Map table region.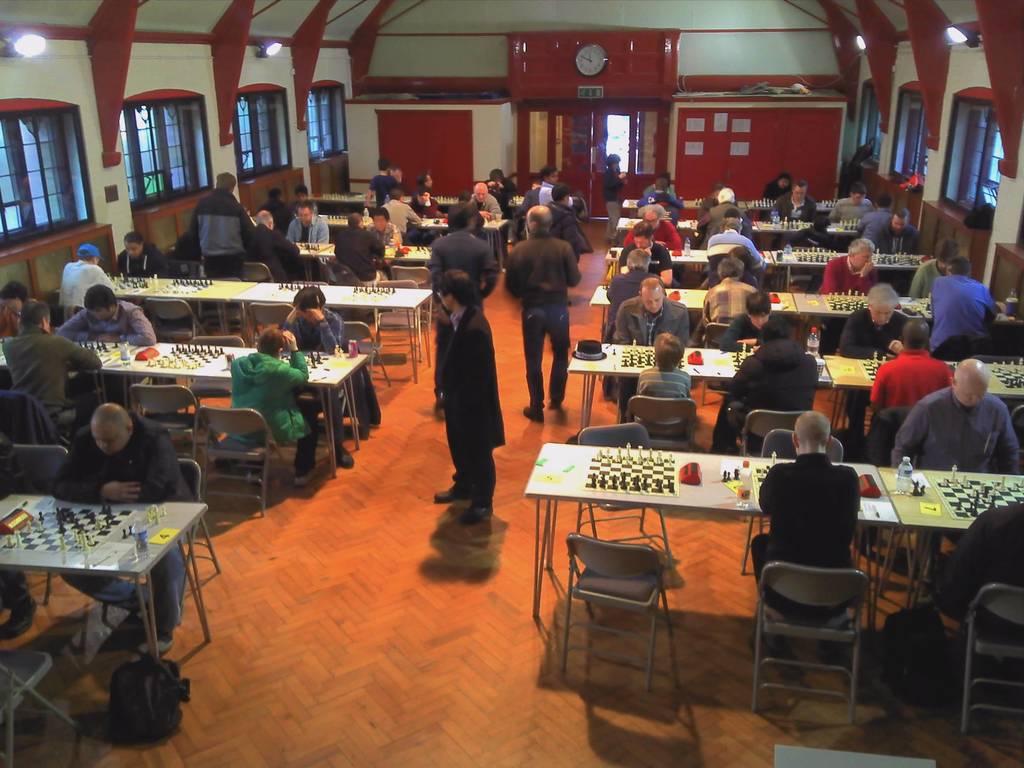
Mapped to [524, 436, 893, 643].
